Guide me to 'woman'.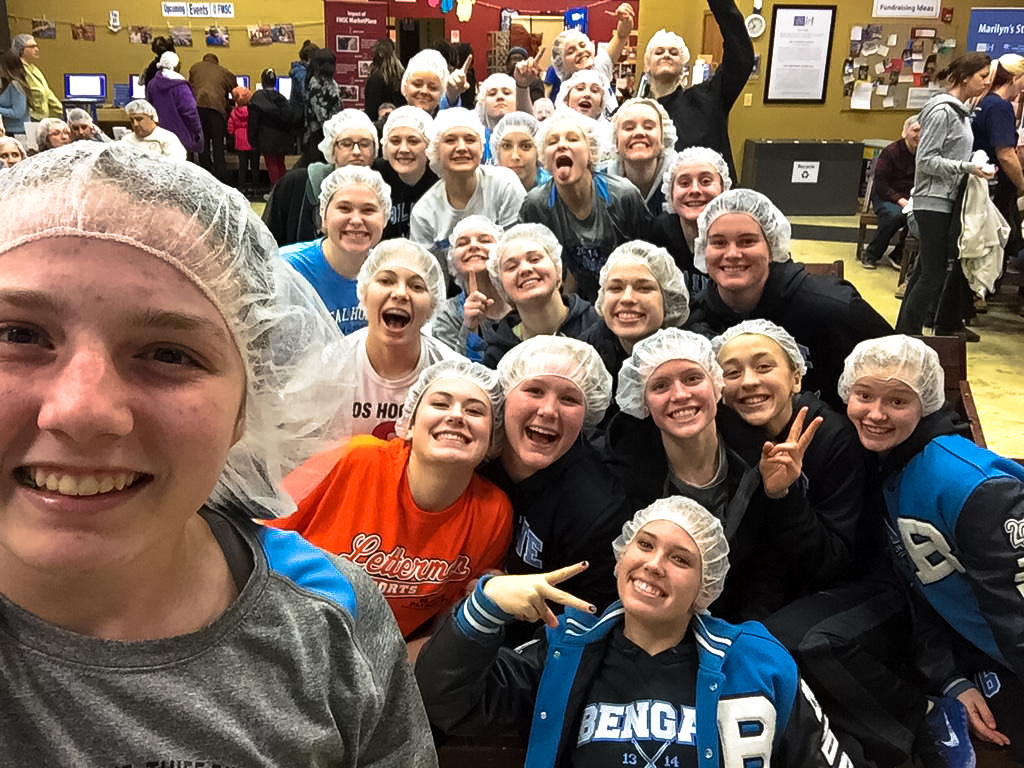
Guidance: 396 38 449 113.
